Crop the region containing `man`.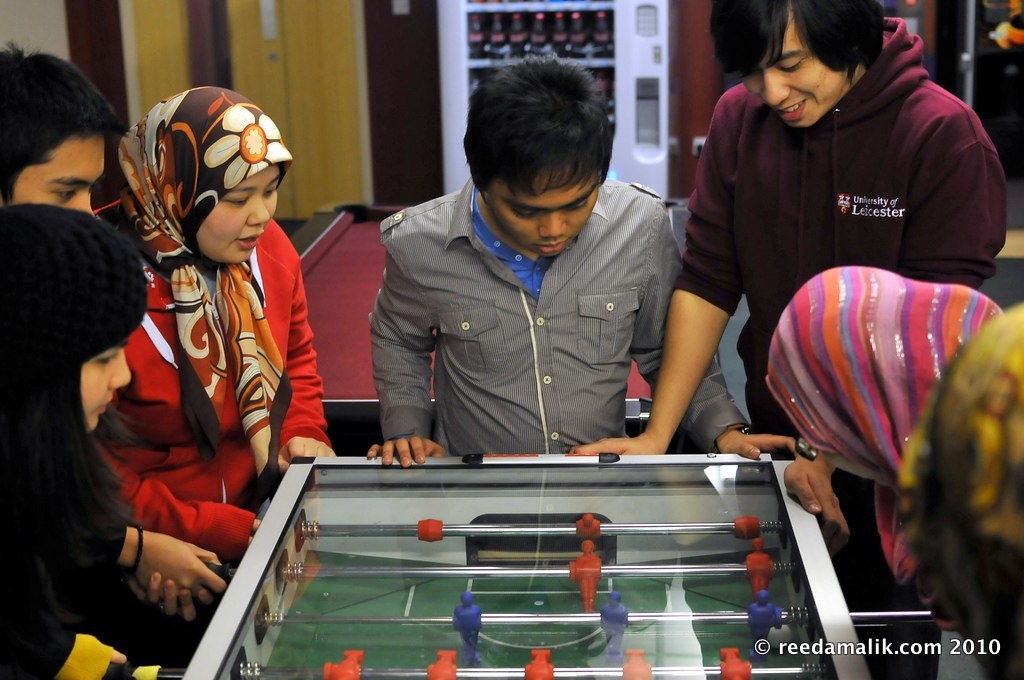
Crop region: locate(0, 39, 235, 660).
